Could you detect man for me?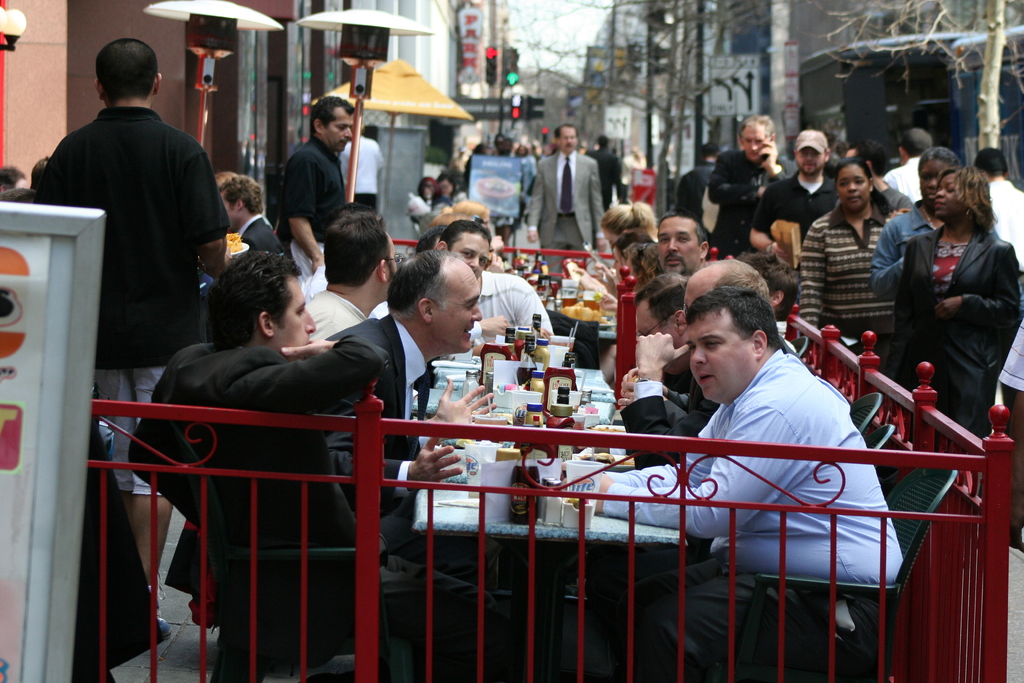
Detection result: 531,120,609,278.
